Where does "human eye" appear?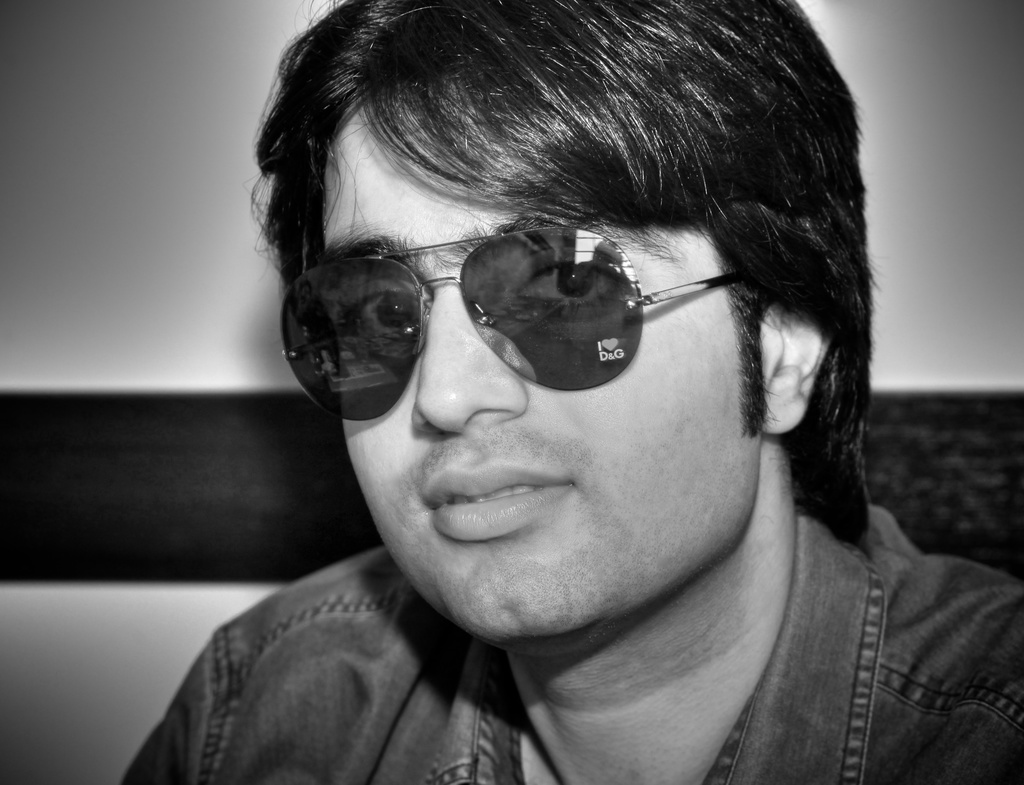
Appears at box(340, 273, 419, 339).
